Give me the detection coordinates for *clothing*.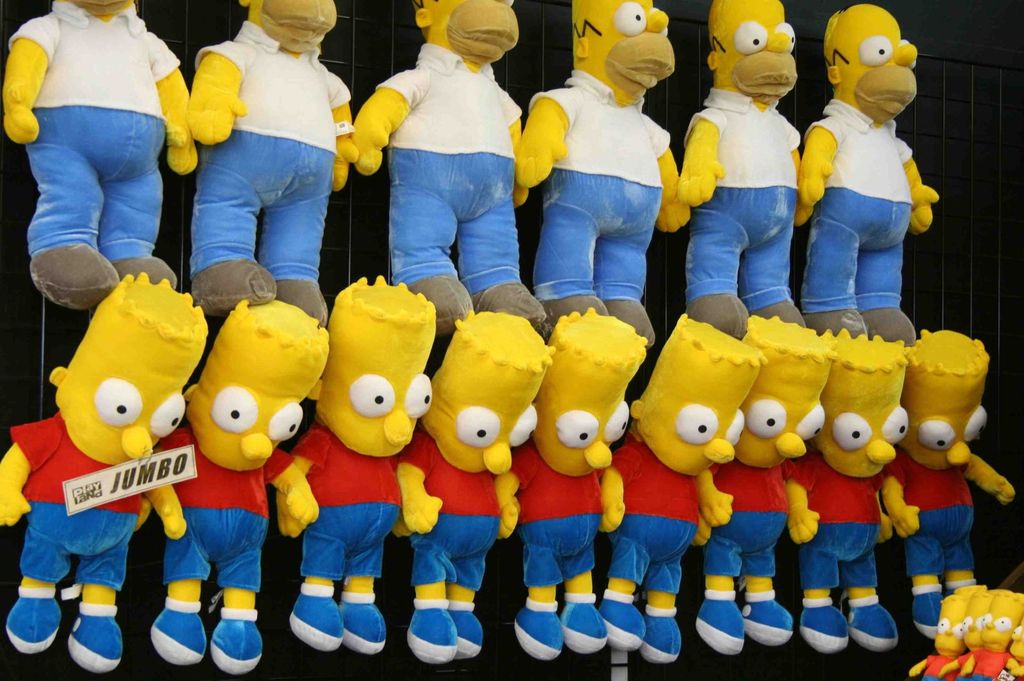
(x1=959, y1=649, x2=977, y2=680).
